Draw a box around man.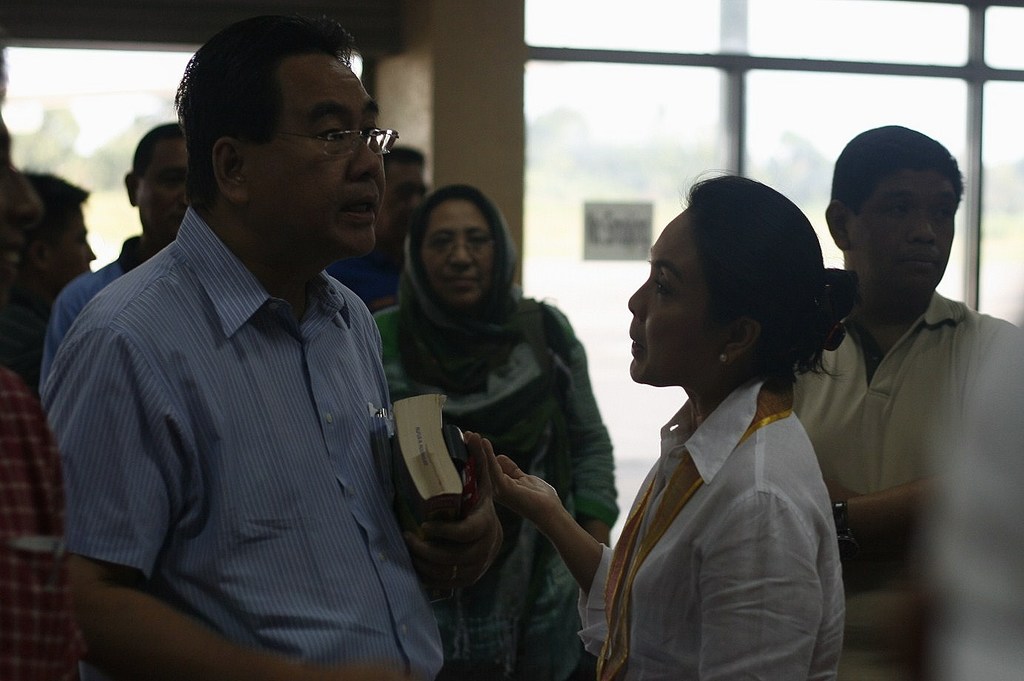
(791,122,1023,680).
